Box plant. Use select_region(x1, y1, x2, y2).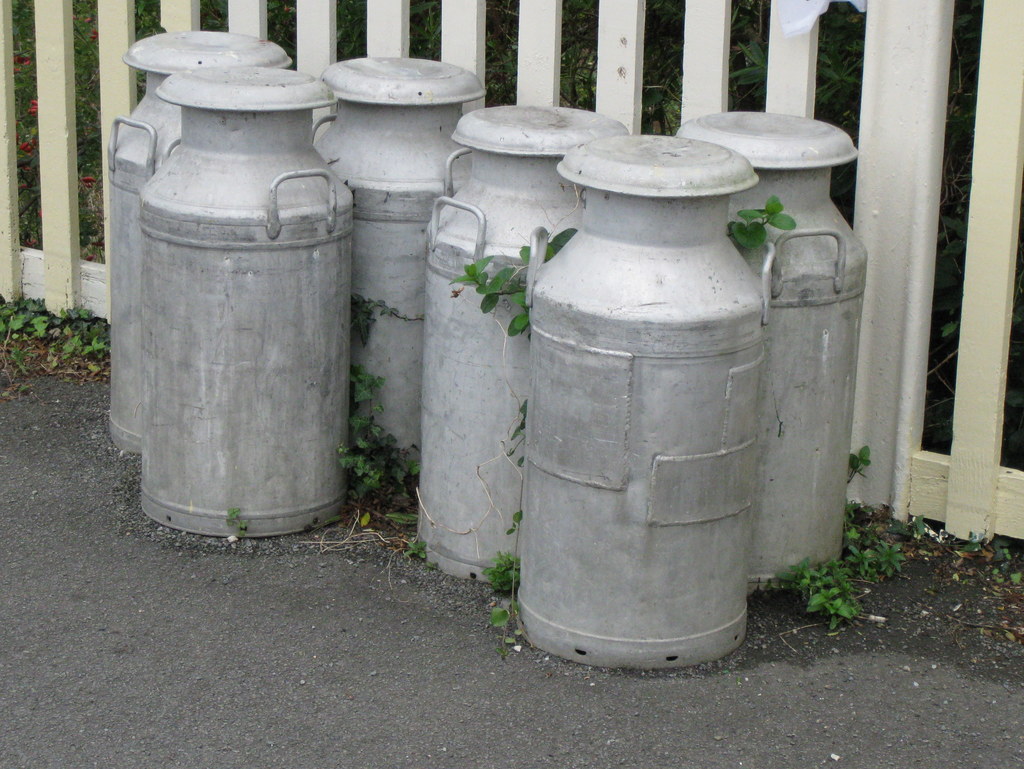
select_region(455, 227, 578, 338).
